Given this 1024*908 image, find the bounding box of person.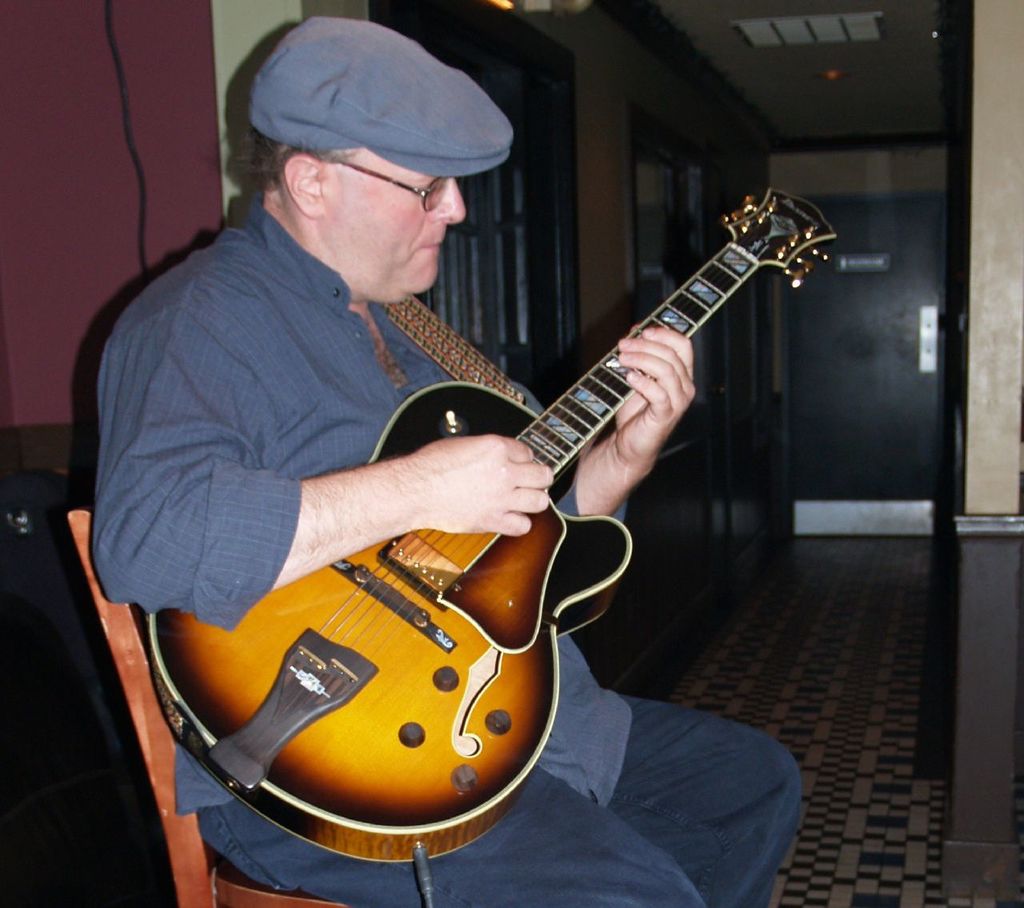
[x1=92, y1=15, x2=798, y2=907].
